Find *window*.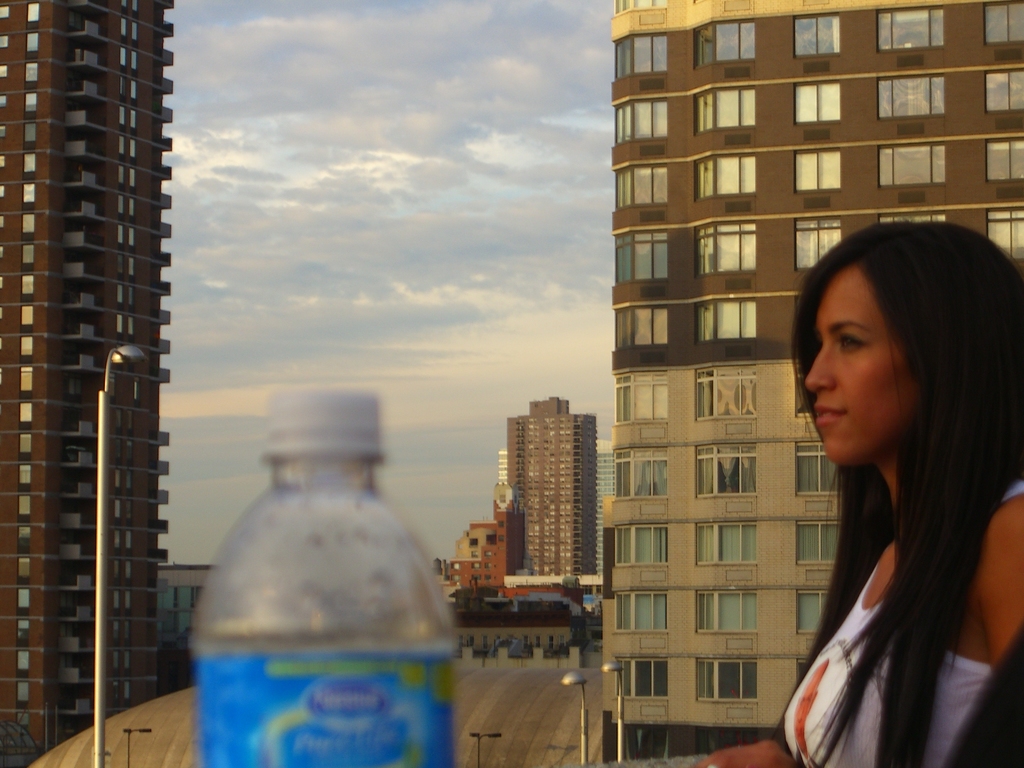
{"left": 612, "top": 163, "right": 669, "bottom": 211}.
